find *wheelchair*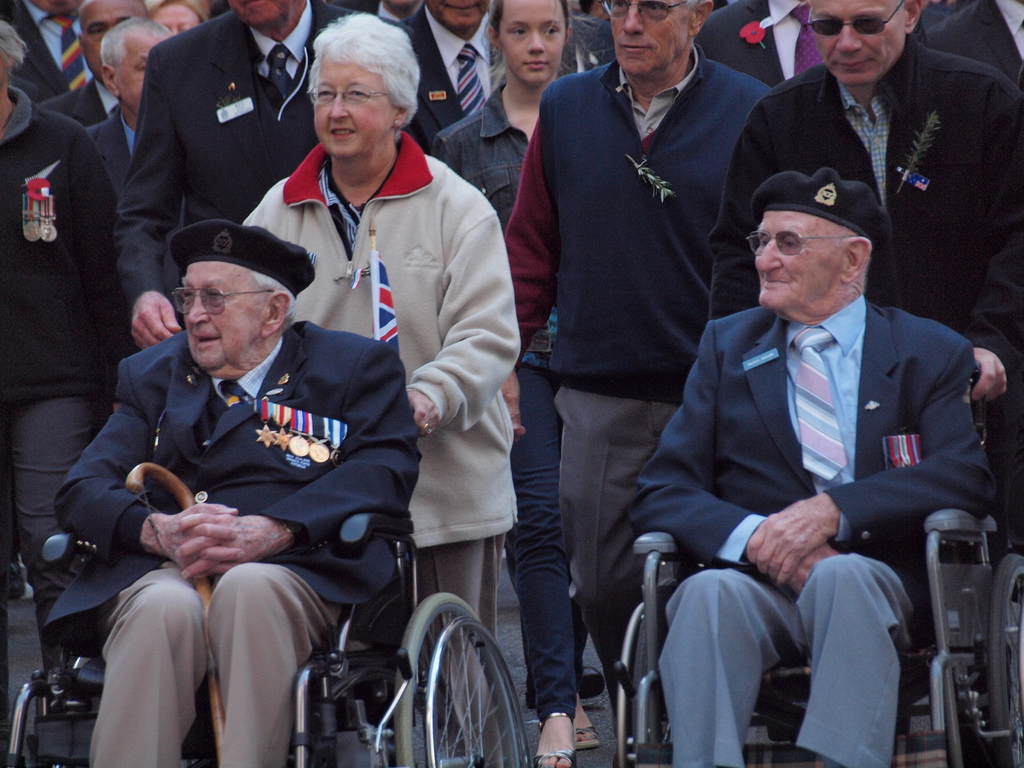
left=596, top=372, right=1023, bottom=767
